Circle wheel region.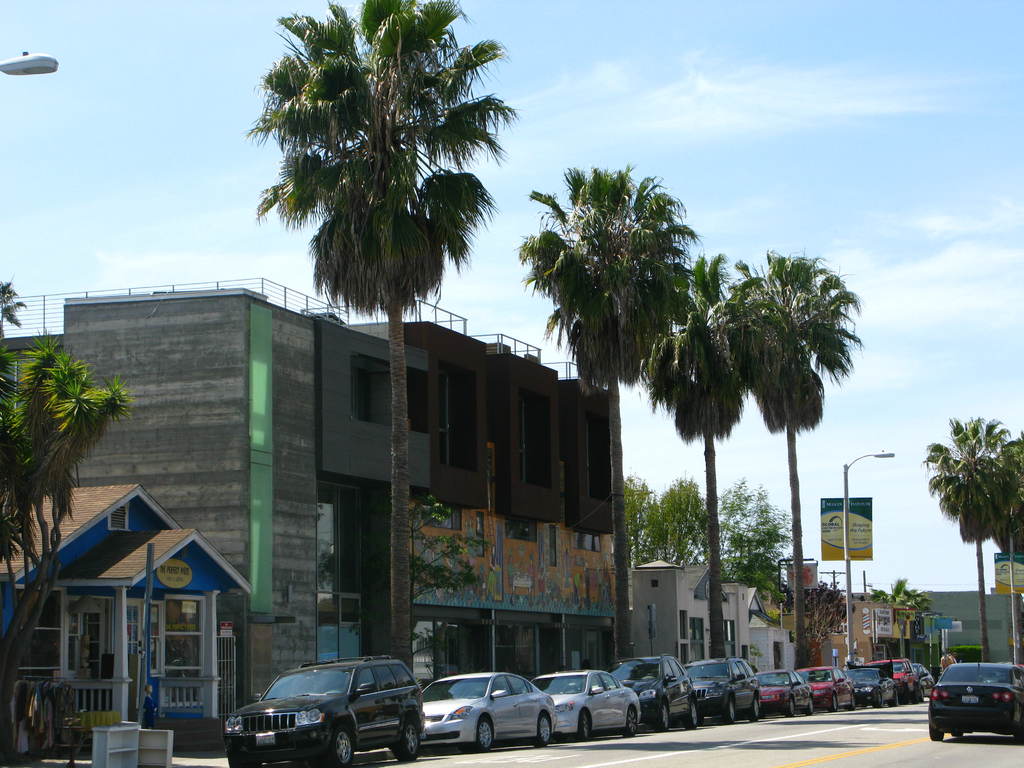
Region: 624/704/638/739.
